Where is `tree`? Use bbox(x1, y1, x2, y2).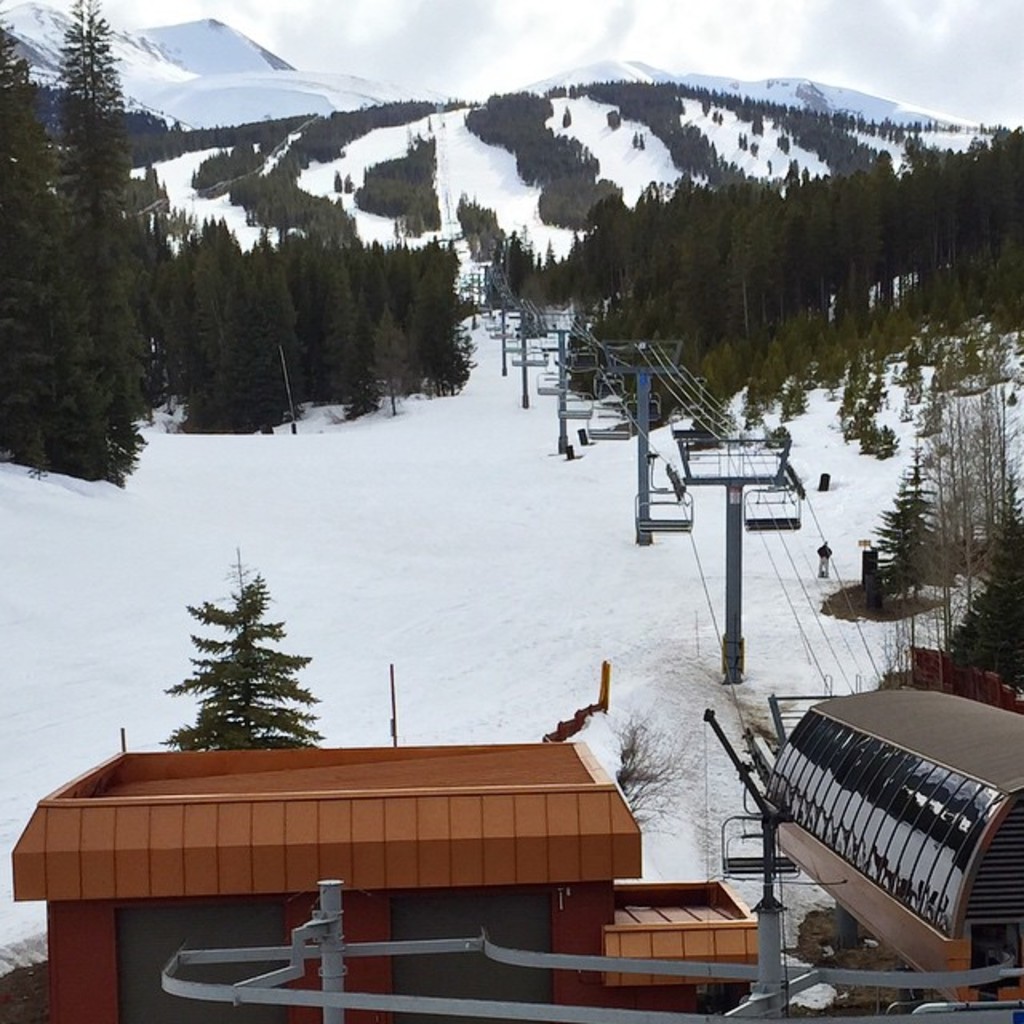
bbox(931, 432, 1022, 707).
